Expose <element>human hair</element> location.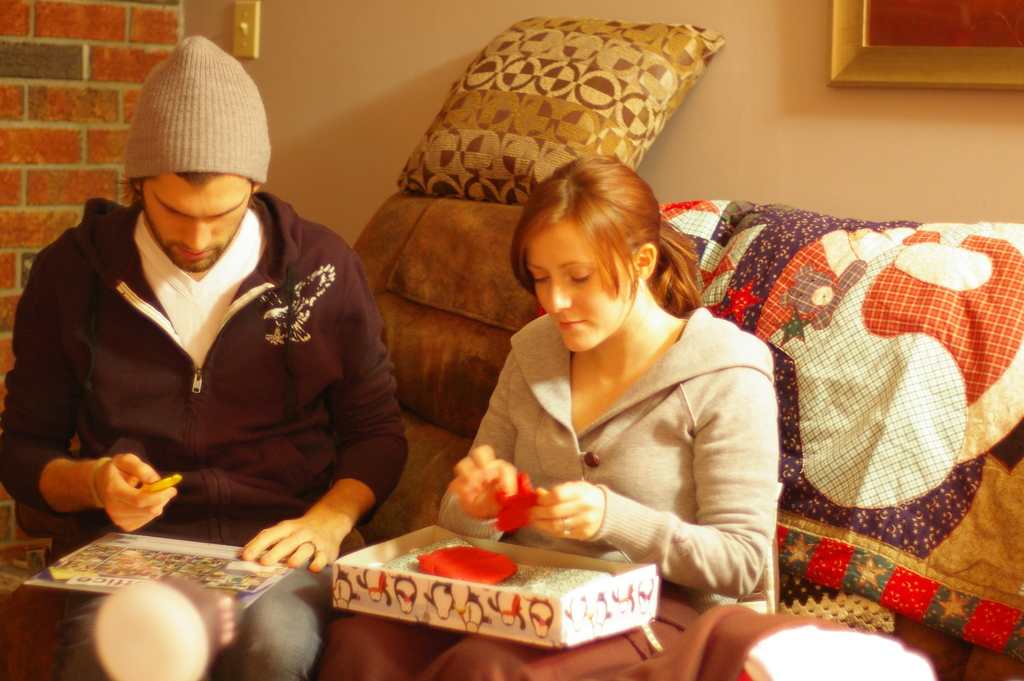
Exposed at <box>110,167,262,195</box>.
